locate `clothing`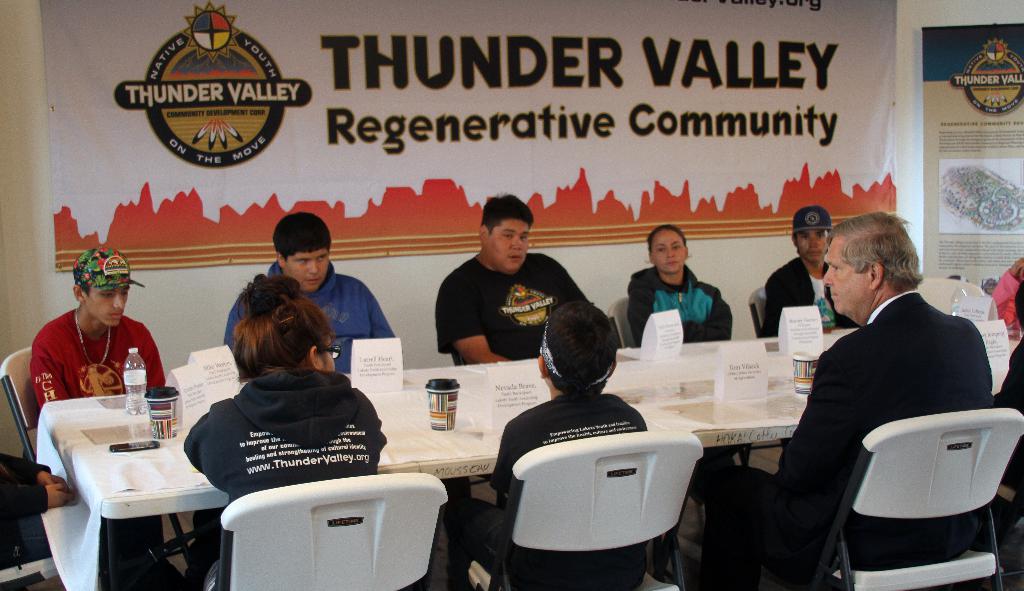
crop(24, 291, 162, 416)
